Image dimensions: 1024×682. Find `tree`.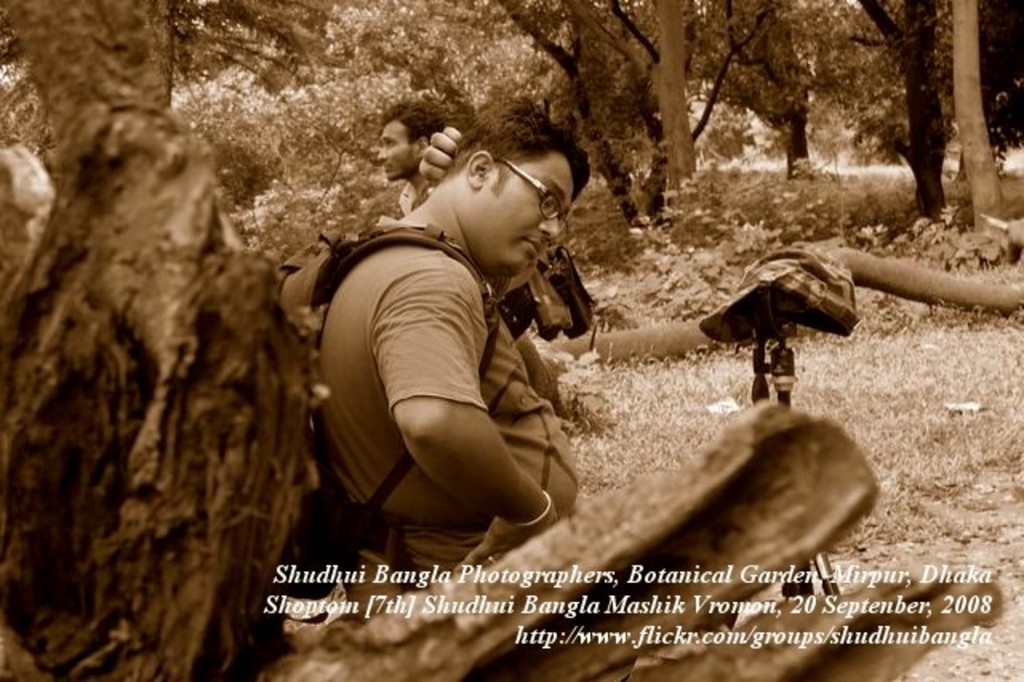
x1=954, y1=0, x2=1006, y2=234.
